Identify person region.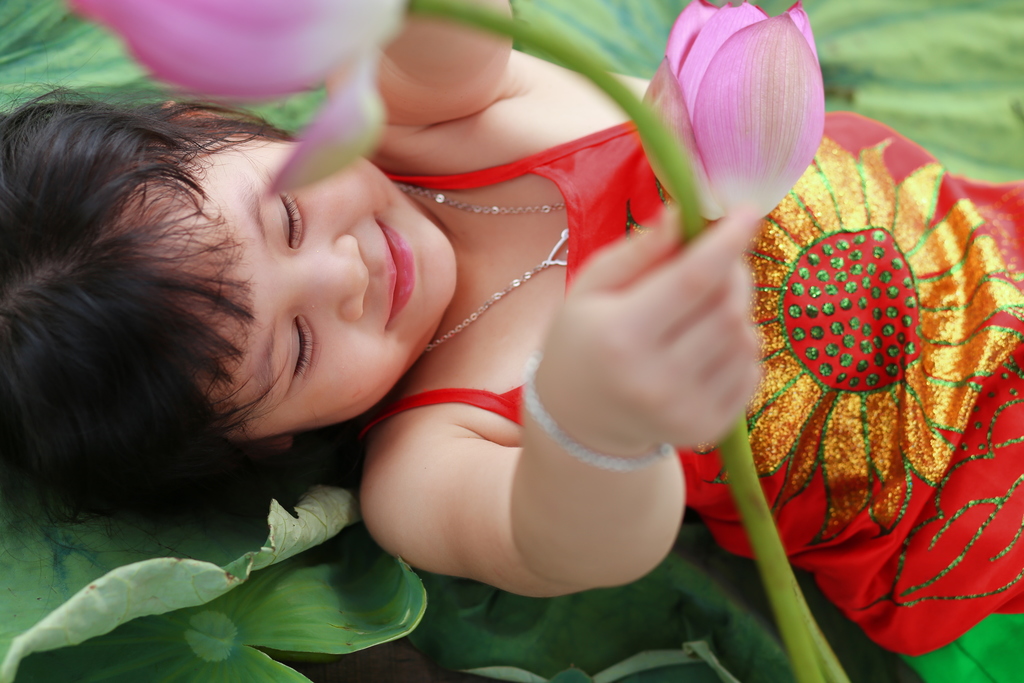
Region: Rect(198, 21, 851, 666).
